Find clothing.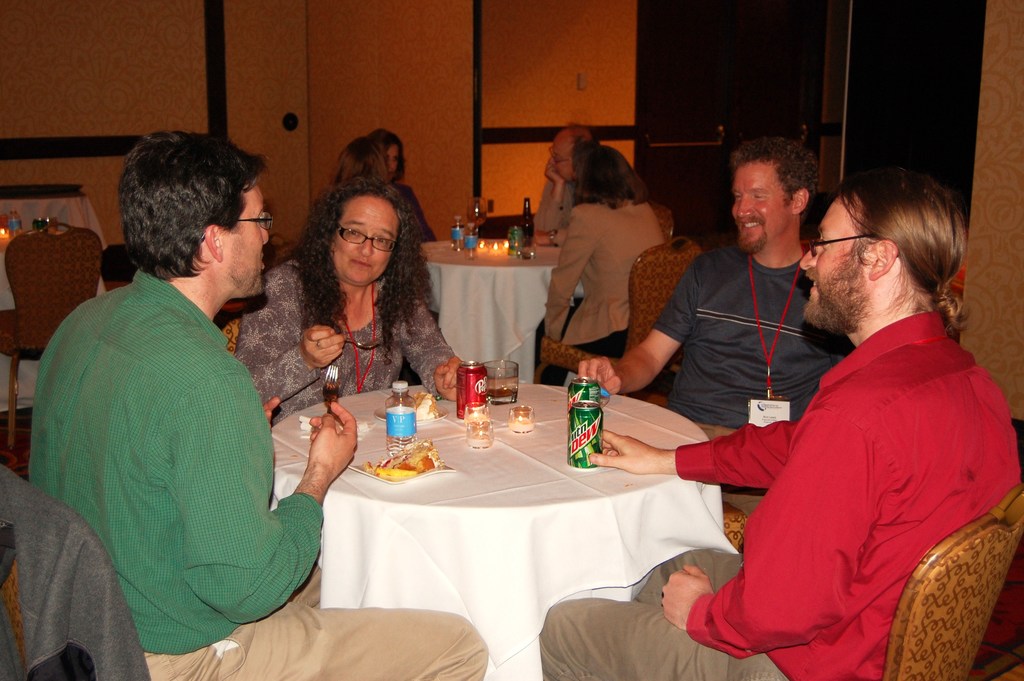
left=540, top=310, right=1022, bottom=680.
